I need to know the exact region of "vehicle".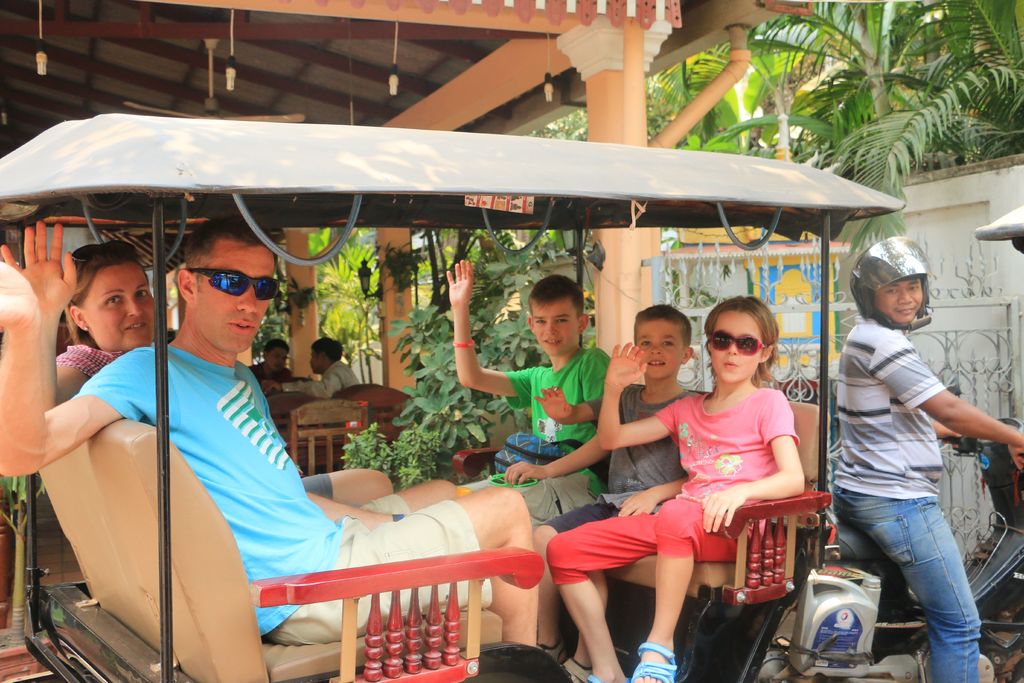
Region: <bbox>0, 110, 1023, 682</bbox>.
